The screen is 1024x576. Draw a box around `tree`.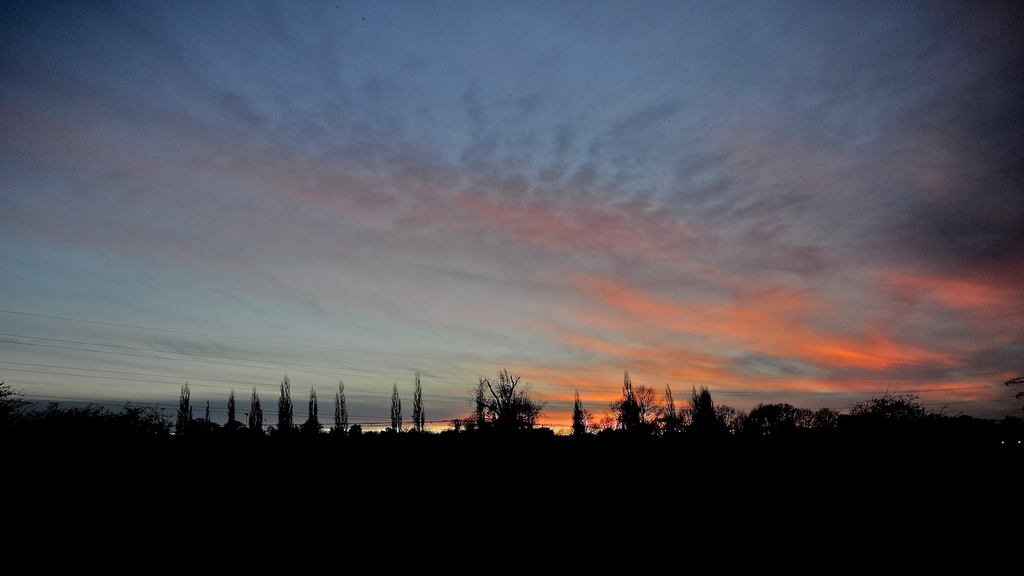
[245, 386, 262, 441].
